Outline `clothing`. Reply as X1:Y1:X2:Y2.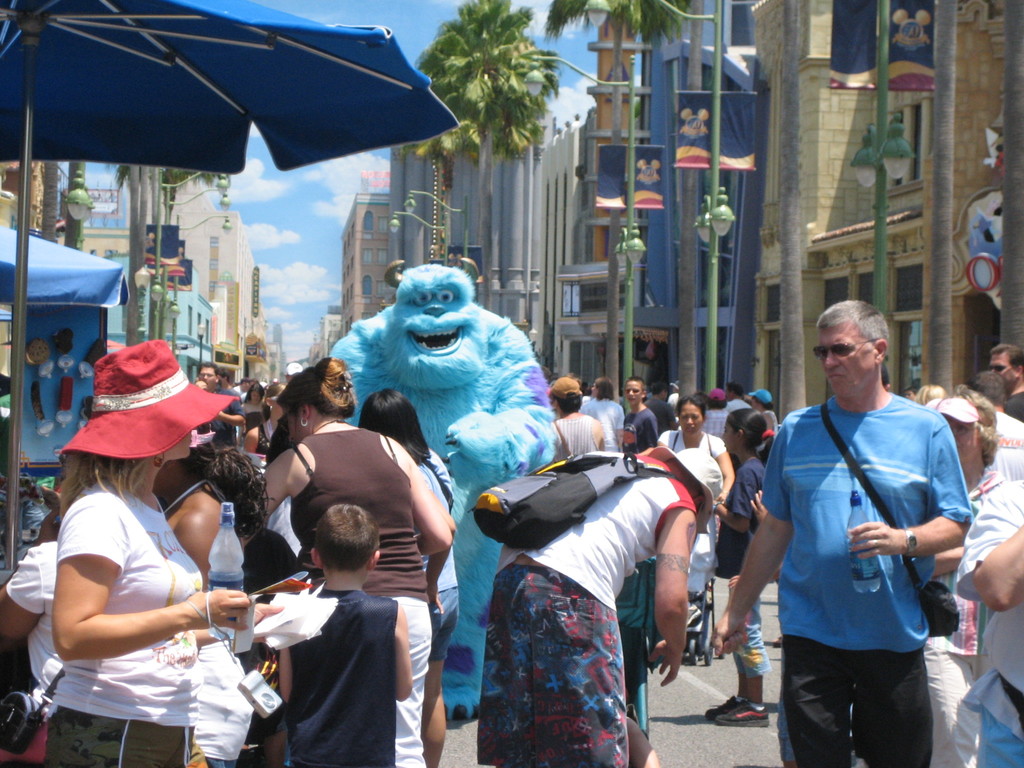
161:481:259:766.
